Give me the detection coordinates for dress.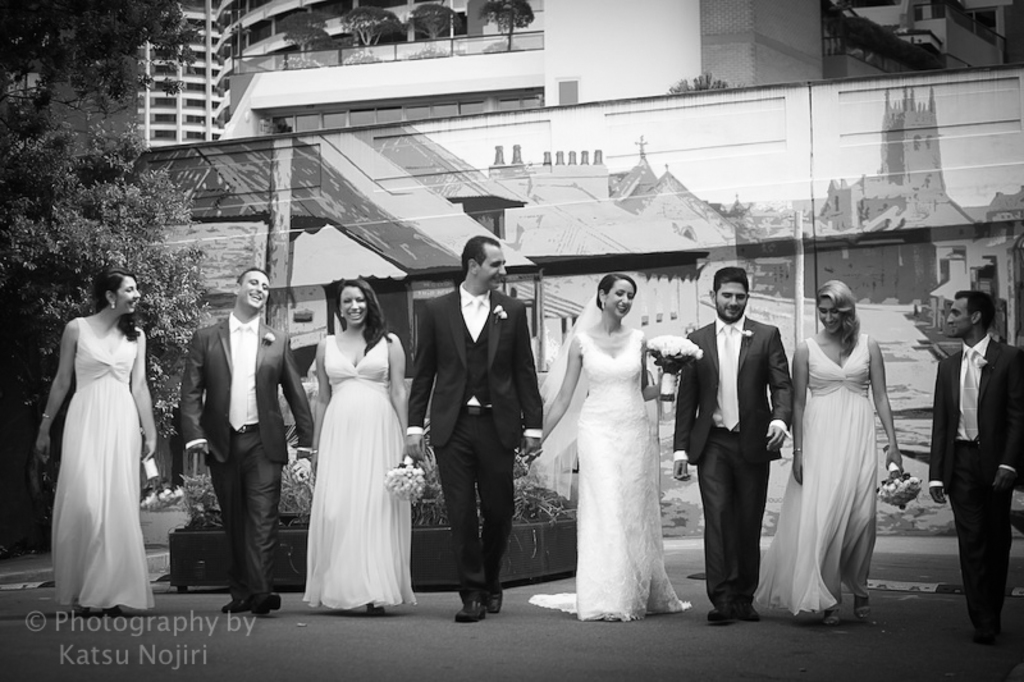
[left=52, top=312, right=152, bottom=607].
